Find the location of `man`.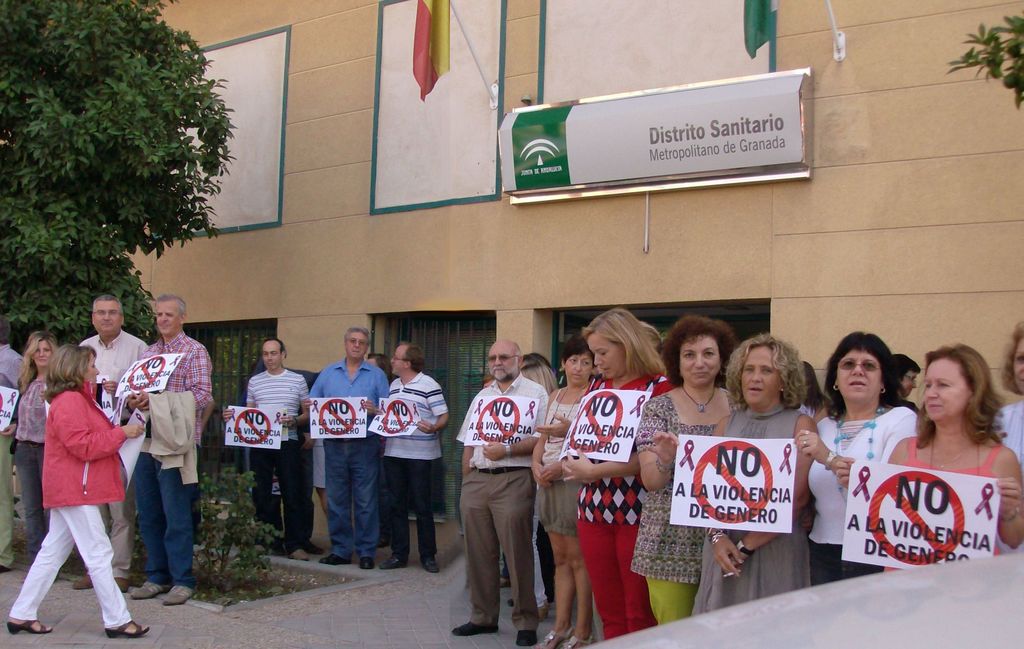
Location: <box>76,291,148,591</box>.
